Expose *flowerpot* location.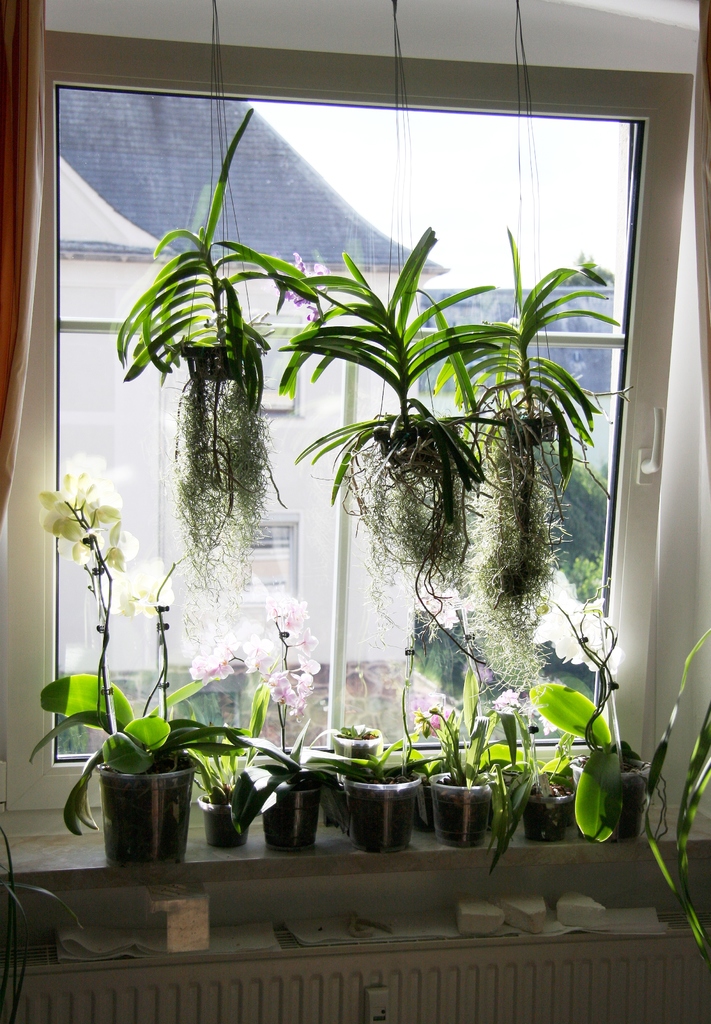
Exposed at select_region(371, 420, 435, 469).
